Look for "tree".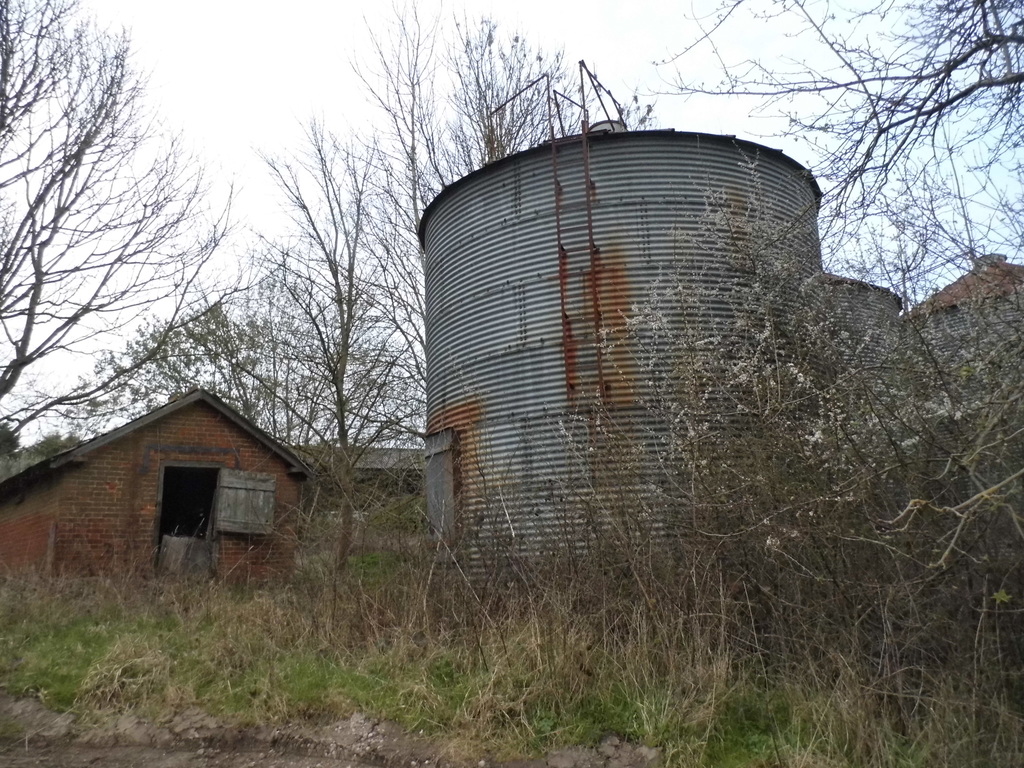
Found: <bbox>19, 40, 278, 483</bbox>.
